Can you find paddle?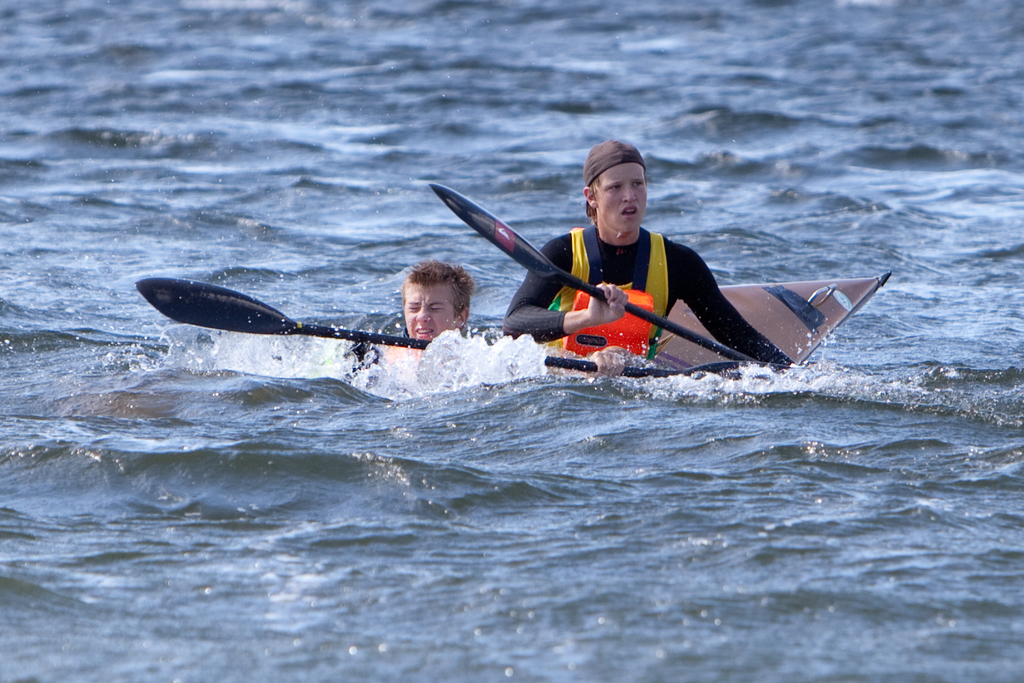
Yes, bounding box: [433, 180, 753, 362].
